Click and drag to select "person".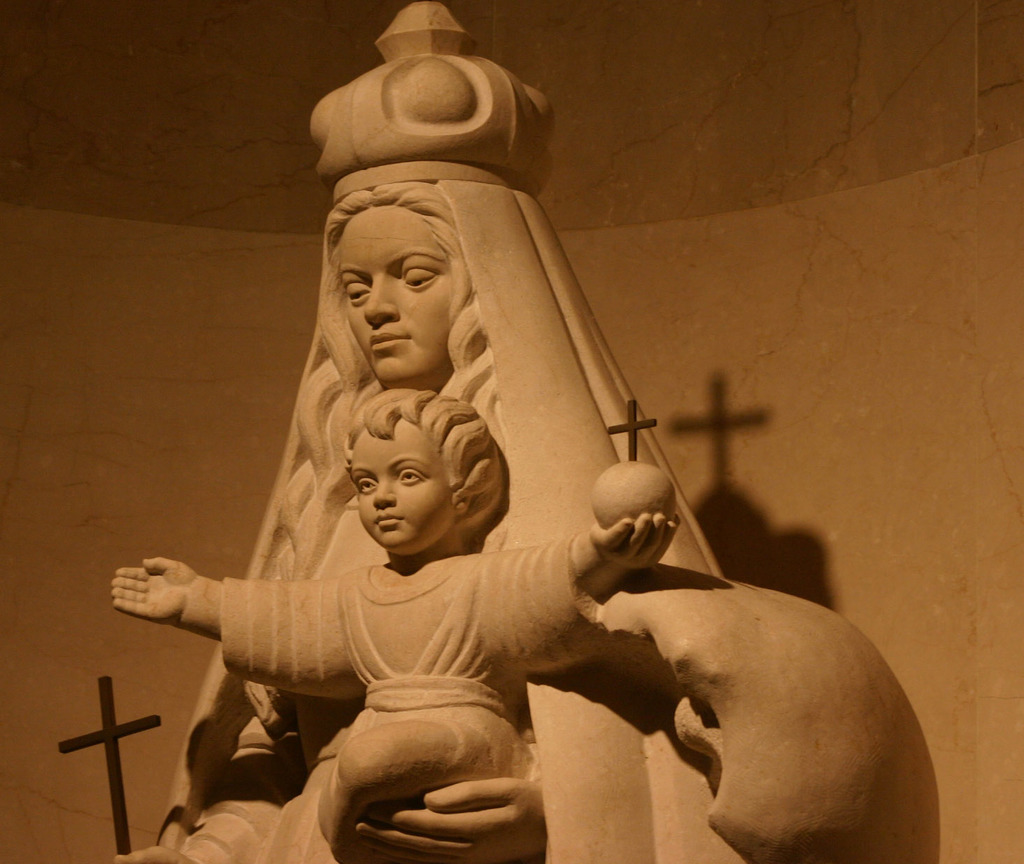
Selection: BBox(183, 166, 874, 863).
